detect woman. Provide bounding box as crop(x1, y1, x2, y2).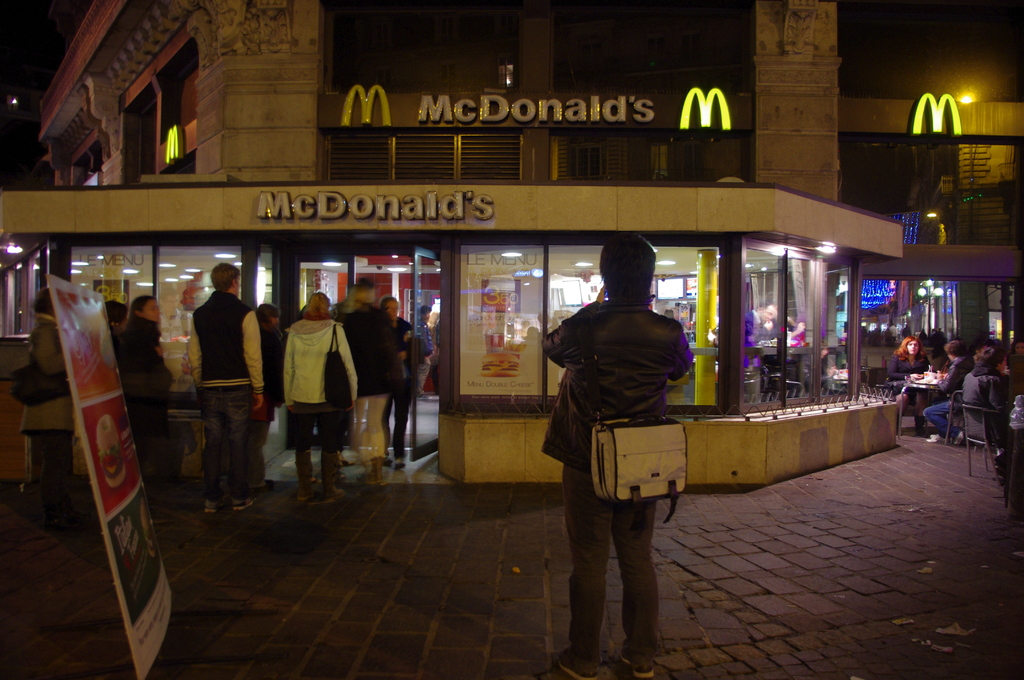
crop(886, 334, 932, 442).
